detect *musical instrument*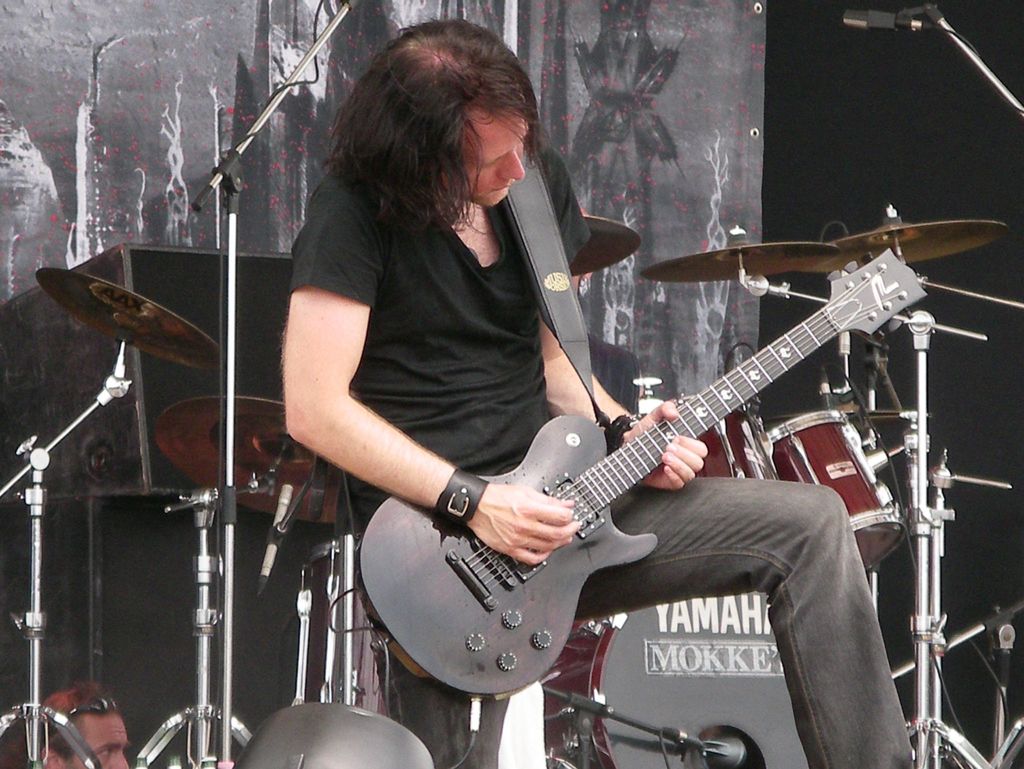
[x1=154, y1=391, x2=348, y2=528]
